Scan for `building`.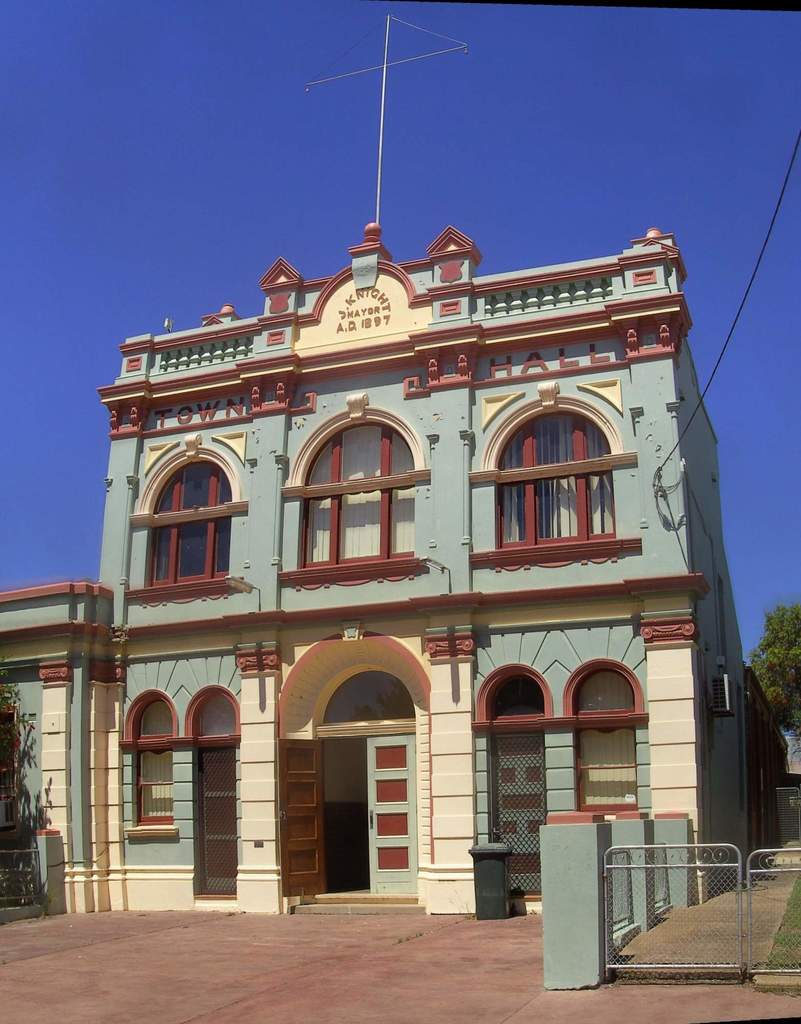
Scan result: crop(0, 223, 749, 913).
